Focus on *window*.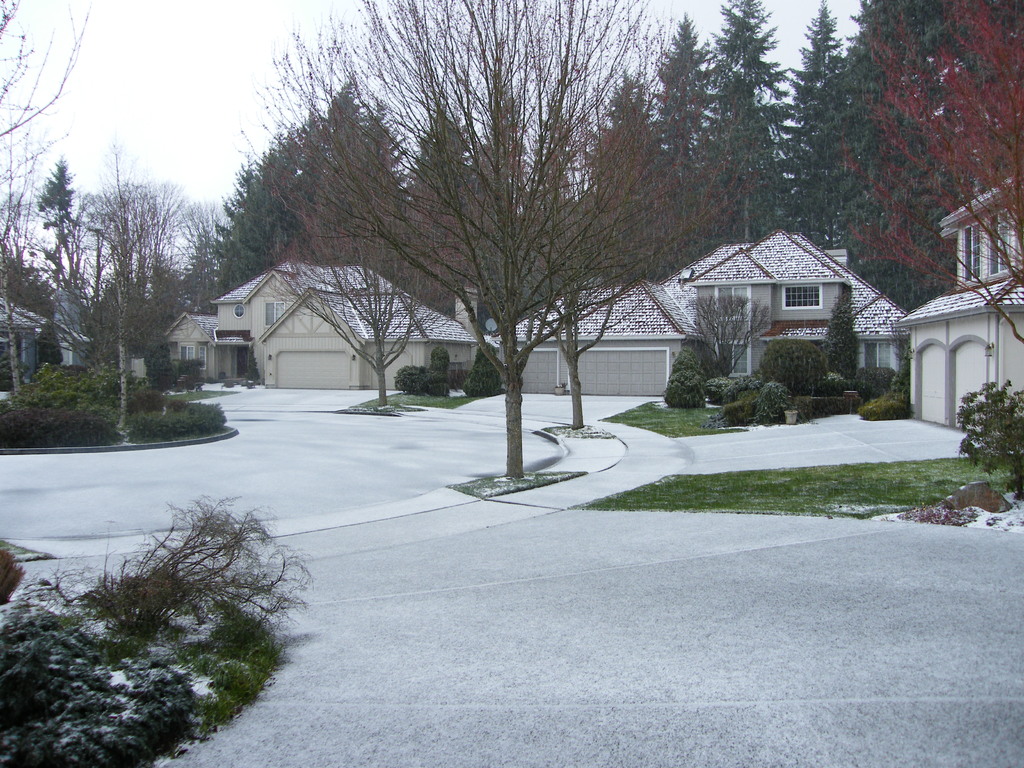
Focused at 785/283/819/305.
